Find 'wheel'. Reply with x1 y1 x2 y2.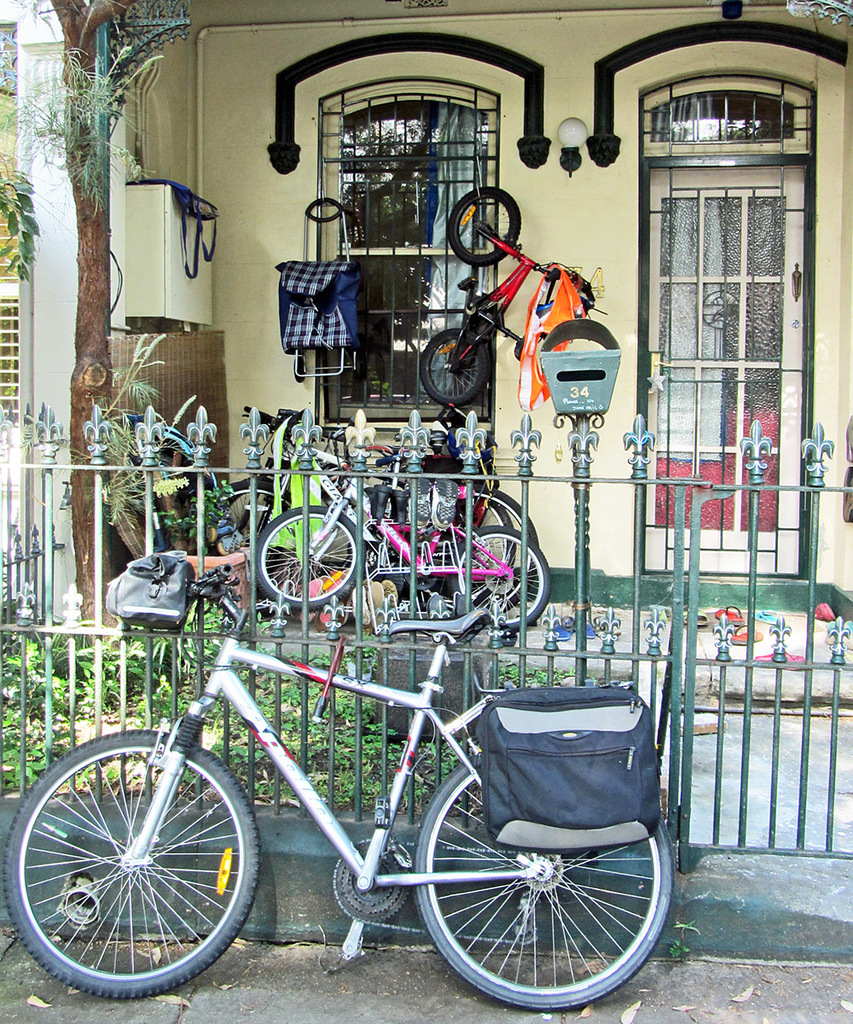
410 749 664 1005.
